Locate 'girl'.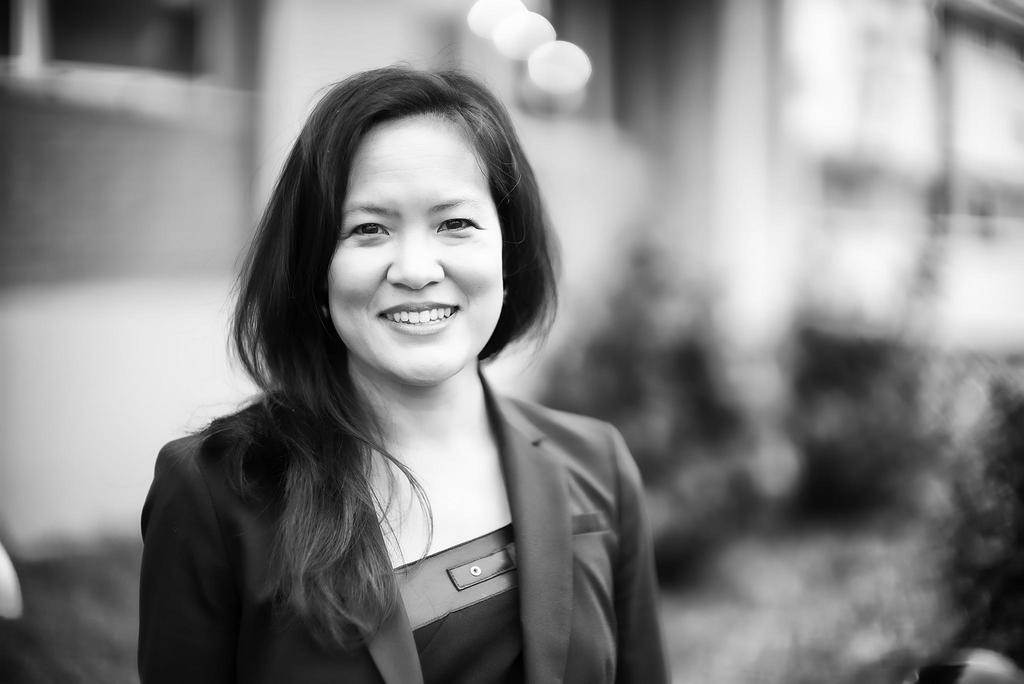
Bounding box: bbox(140, 56, 670, 683).
